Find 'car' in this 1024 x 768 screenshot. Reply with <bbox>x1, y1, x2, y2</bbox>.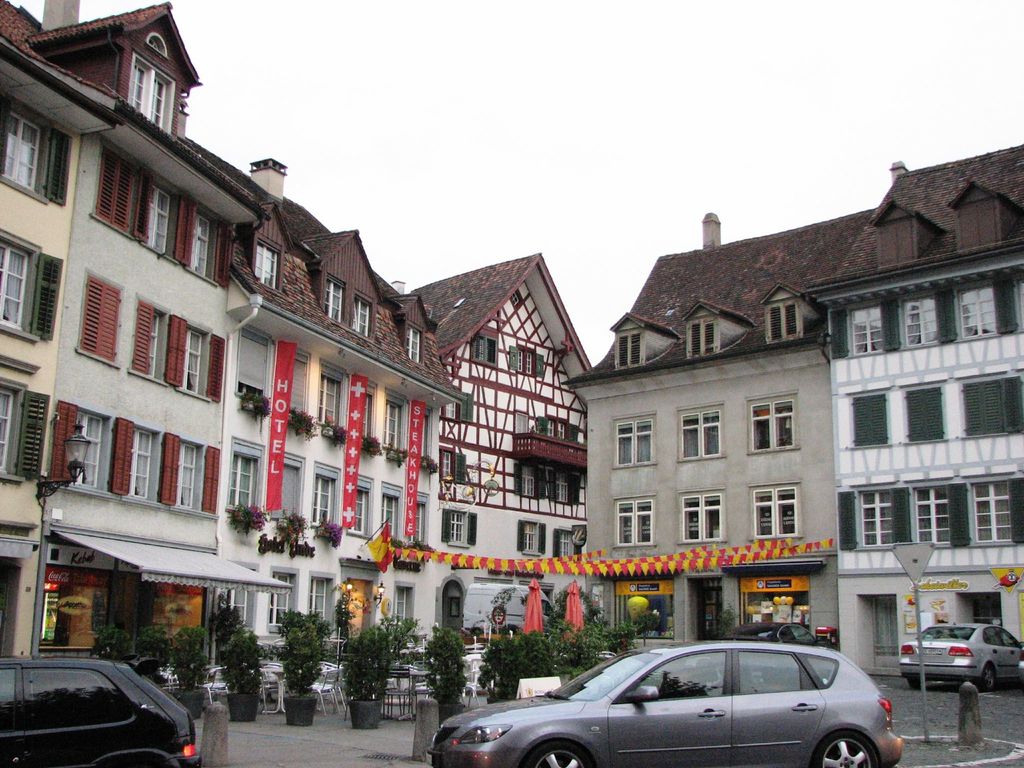
<bbox>901, 622, 1023, 694</bbox>.
